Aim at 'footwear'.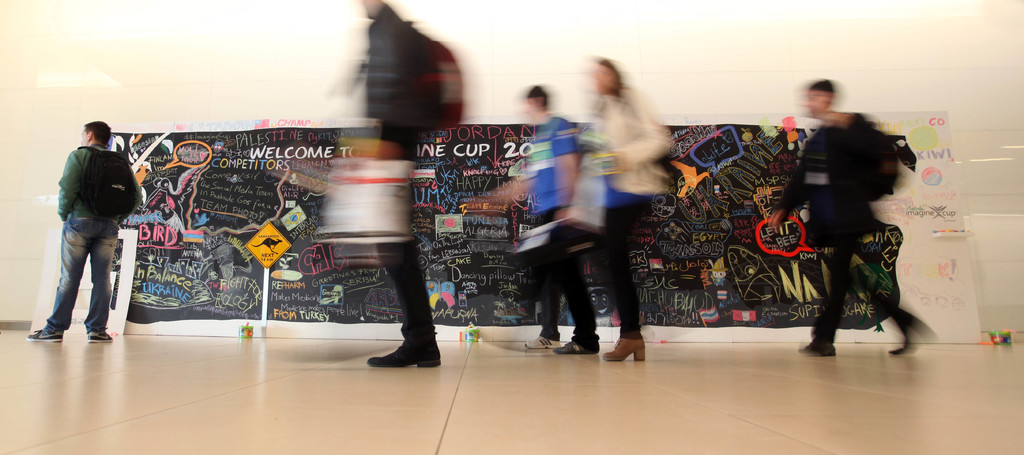
Aimed at x1=793 y1=339 x2=839 y2=356.
